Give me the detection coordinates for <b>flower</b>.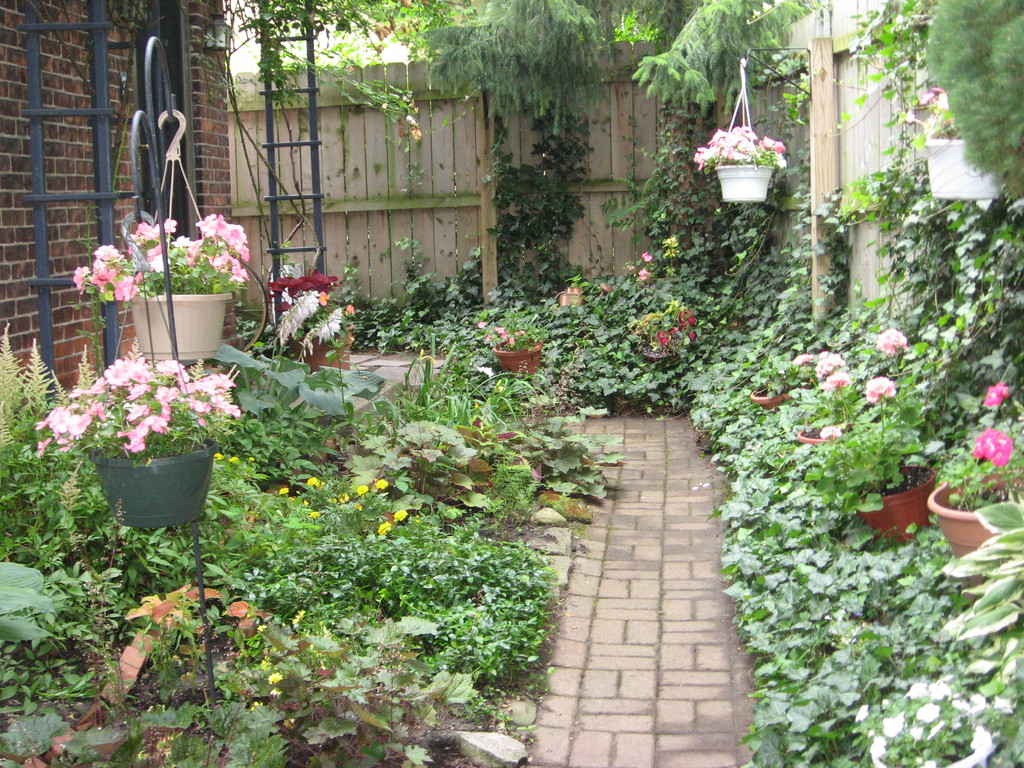
region(374, 475, 390, 491).
